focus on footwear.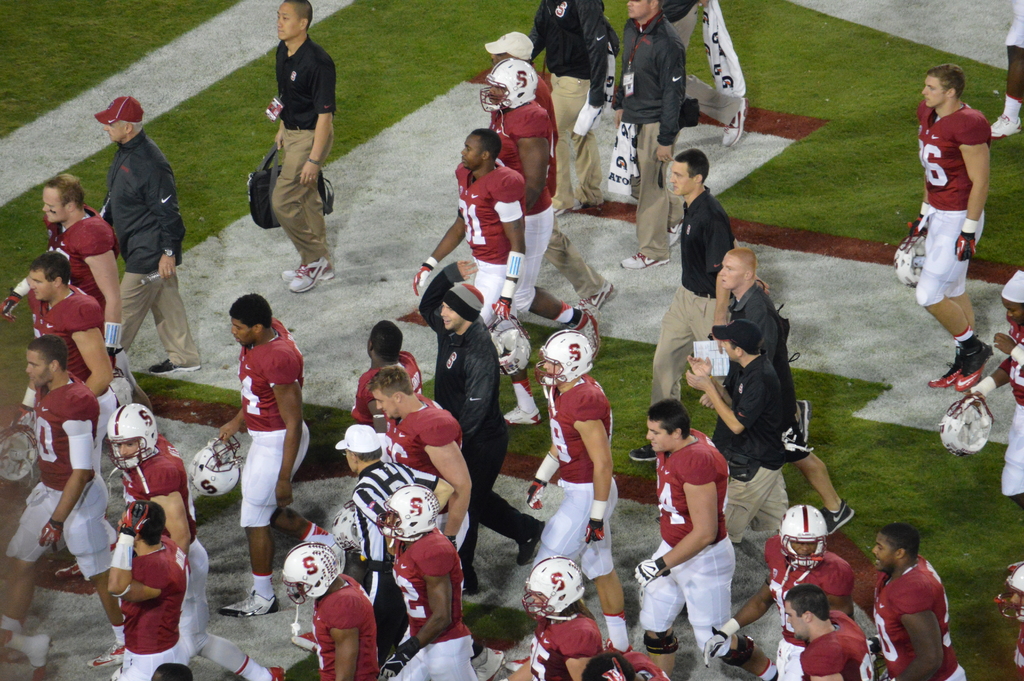
Focused at x1=665 y1=222 x2=691 y2=245.
